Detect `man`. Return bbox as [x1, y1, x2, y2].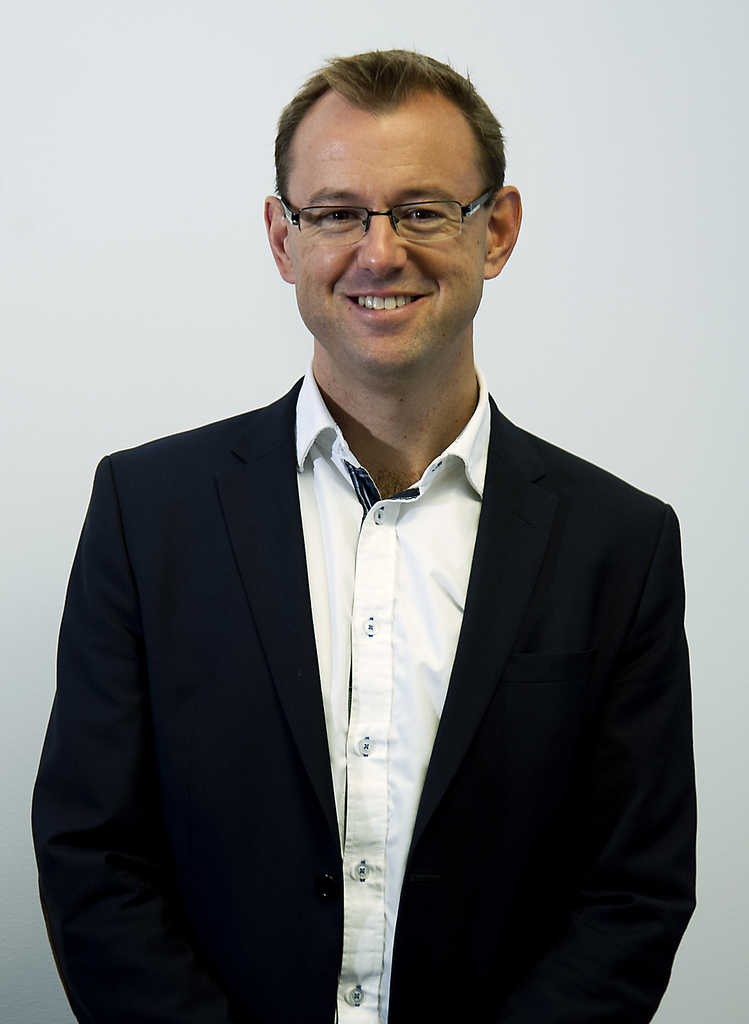
[35, 42, 711, 1023].
